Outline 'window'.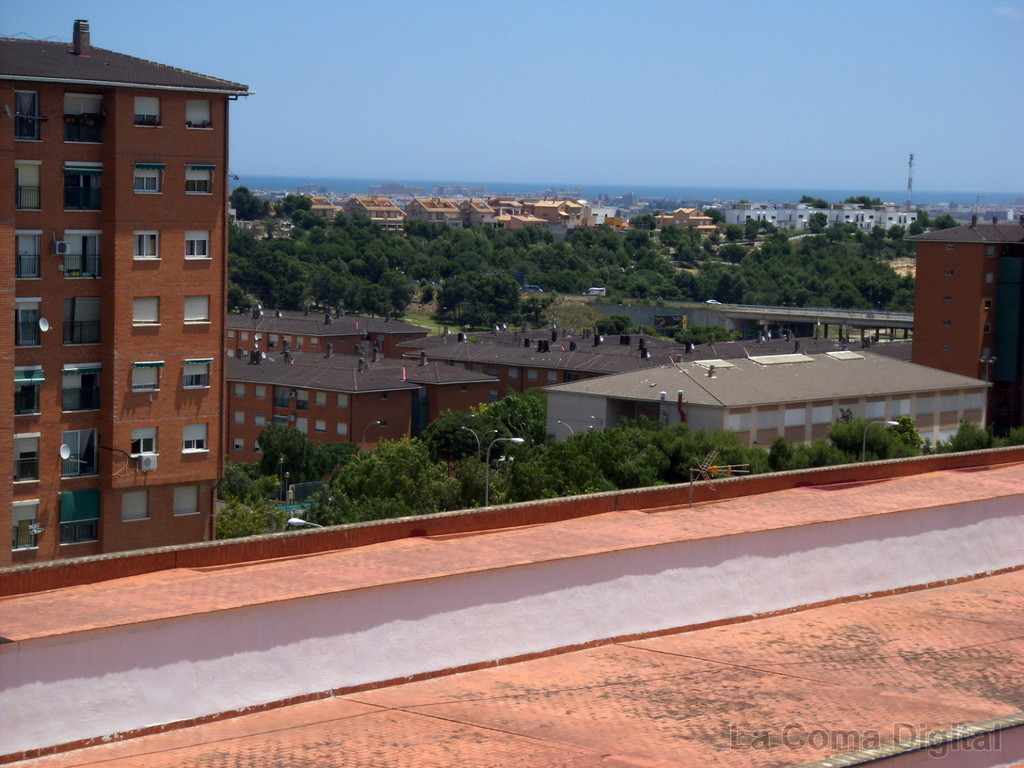
Outline: l=12, t=434, r=40, b=484.
